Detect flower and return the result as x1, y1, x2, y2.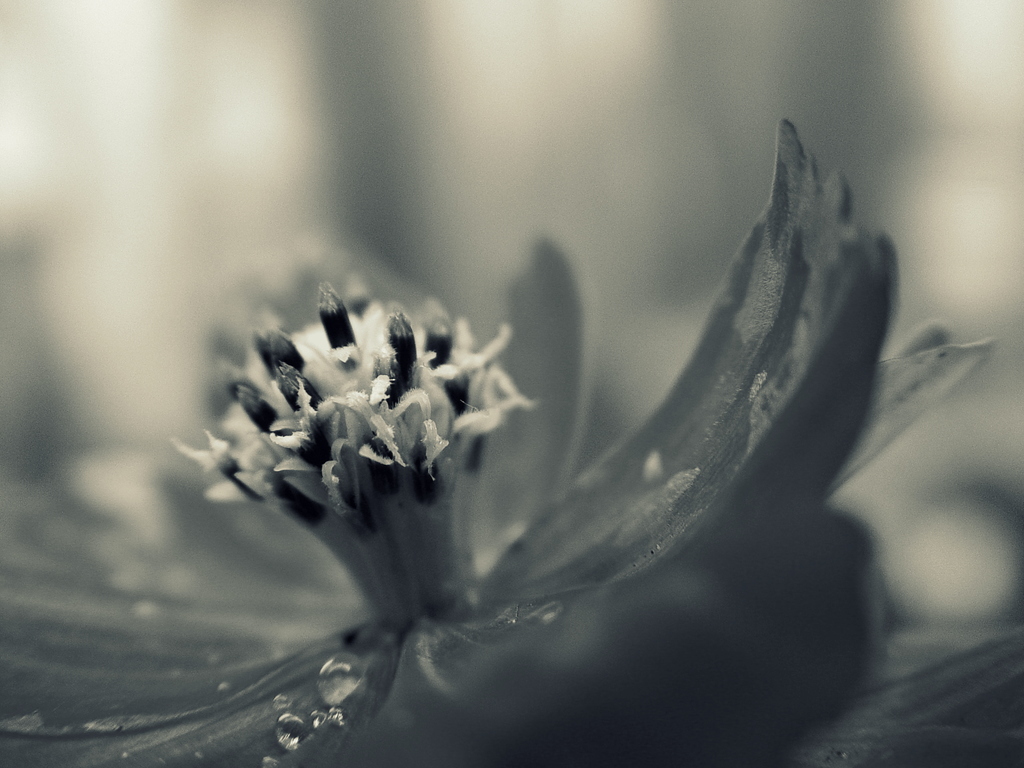
201, 262, 540, 600.
